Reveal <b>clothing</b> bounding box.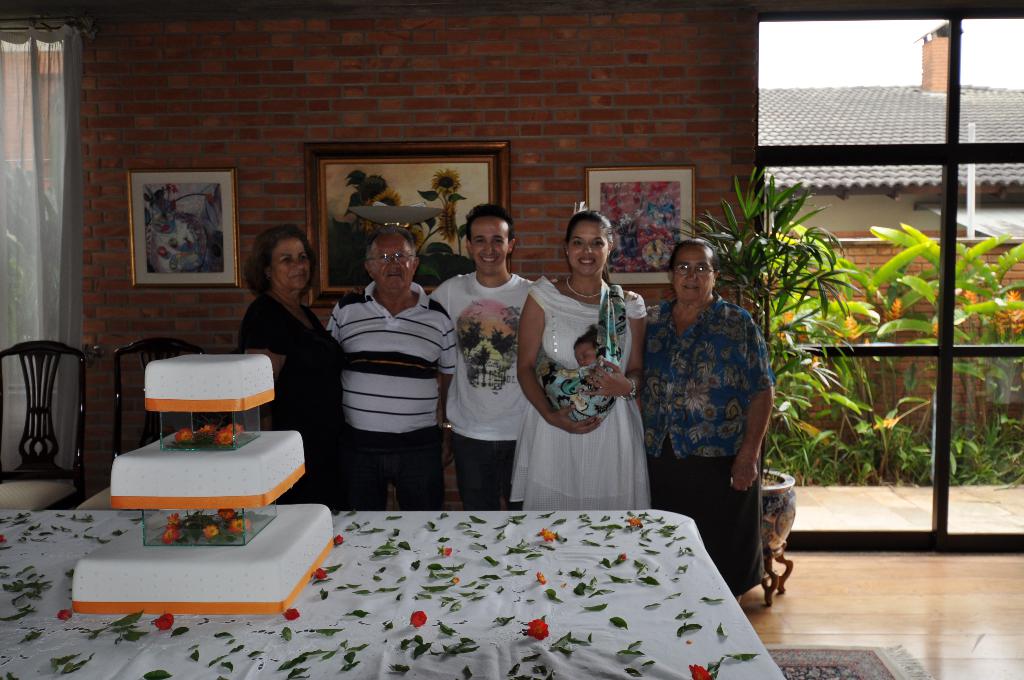
Revealed: select_region(335, 292, 463, 506).
